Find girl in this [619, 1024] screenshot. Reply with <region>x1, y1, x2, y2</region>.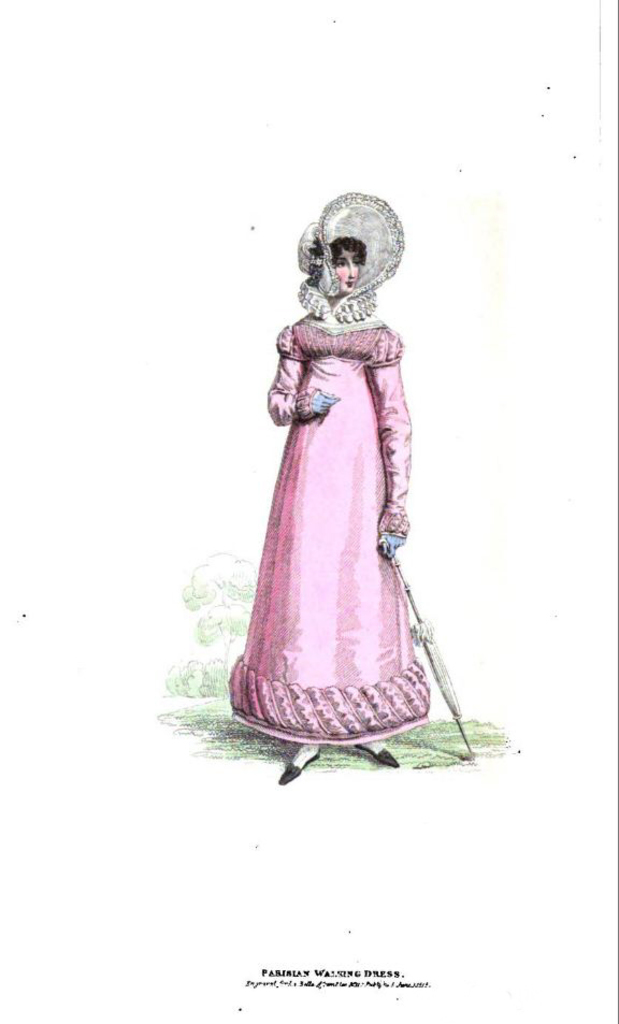
<region>224, 193, 426, 779</region>.
